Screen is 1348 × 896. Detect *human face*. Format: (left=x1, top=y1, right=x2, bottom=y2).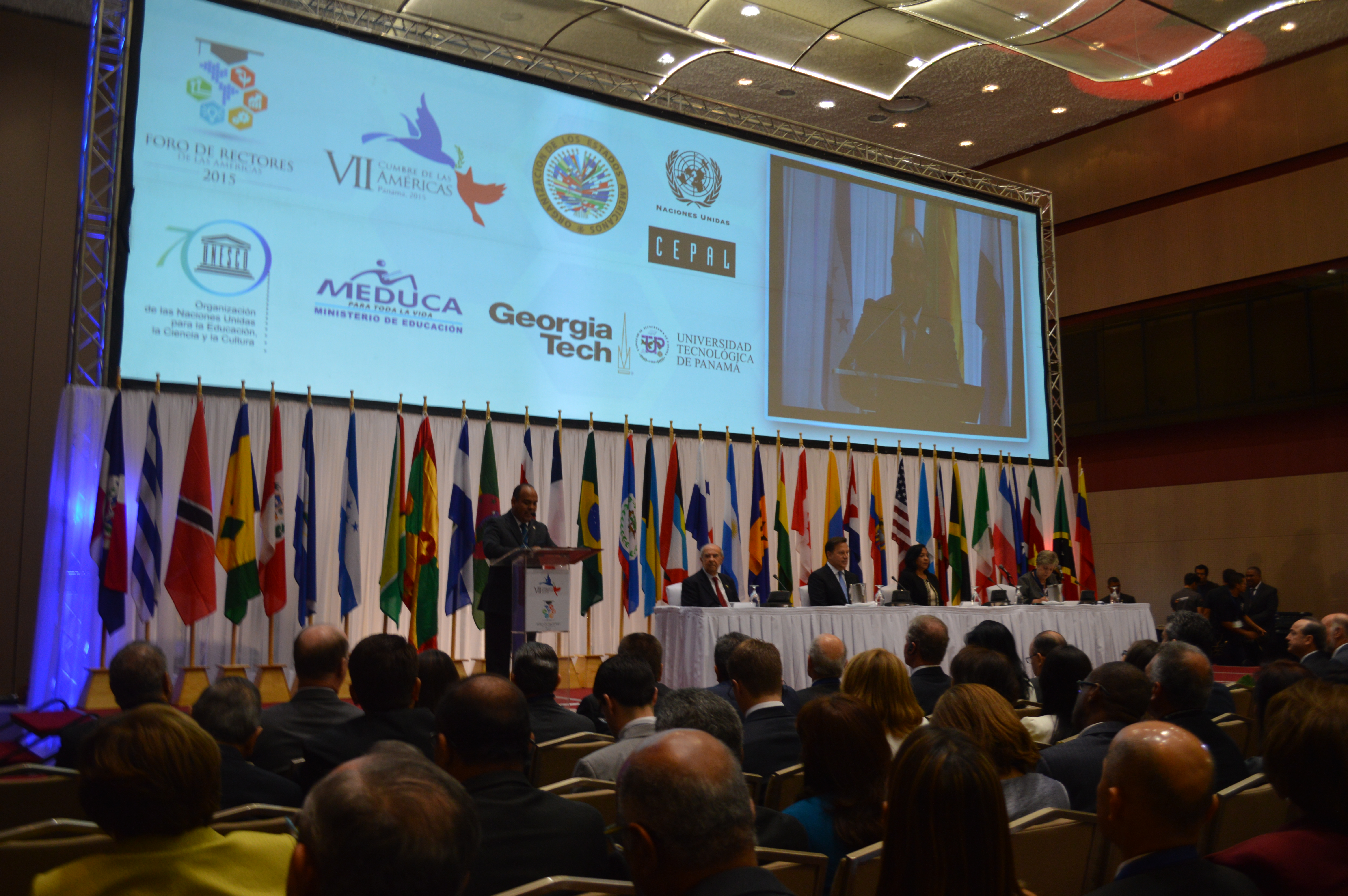
(left=297, top=140, right=299, bottom=144).
